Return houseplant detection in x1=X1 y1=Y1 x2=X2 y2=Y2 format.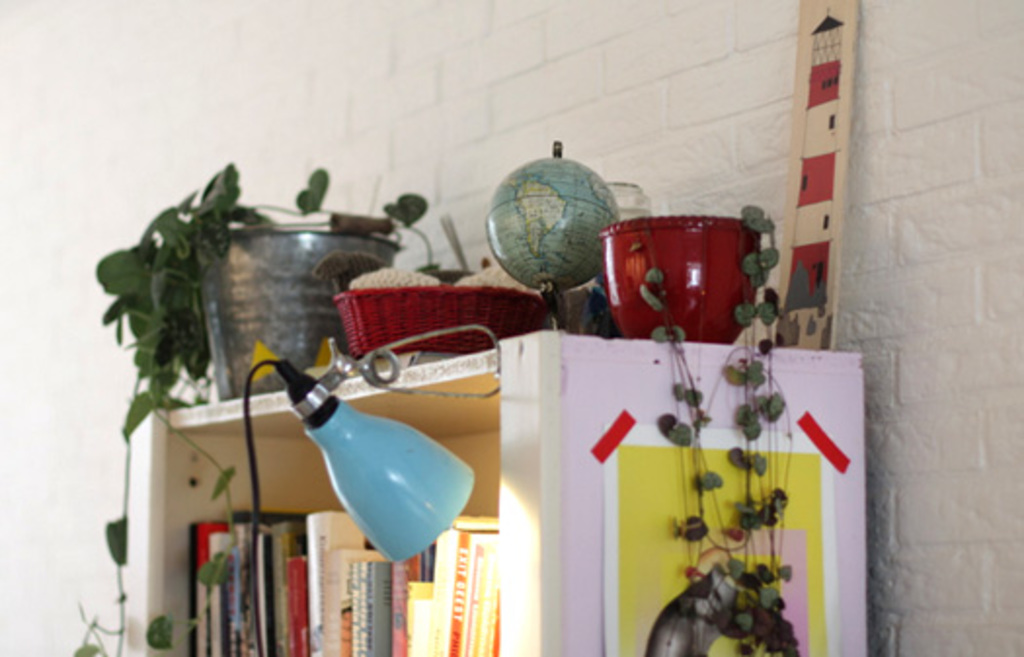
x1=599 y1=201 x2=784 y2=655.
